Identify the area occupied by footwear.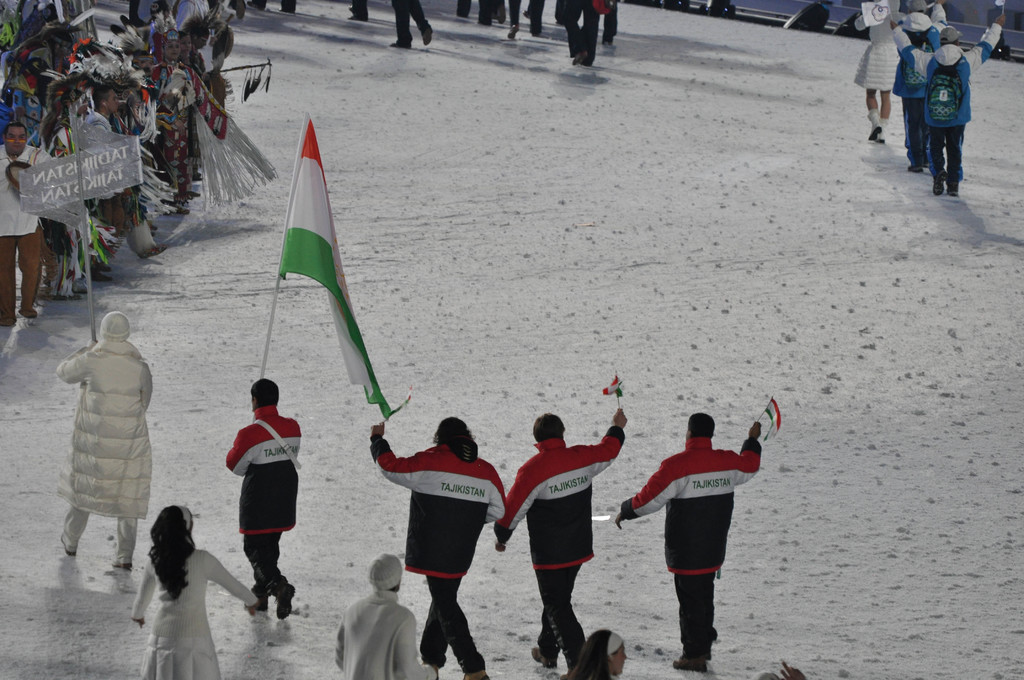
Area: BBox(270, 580, 295, 615).
